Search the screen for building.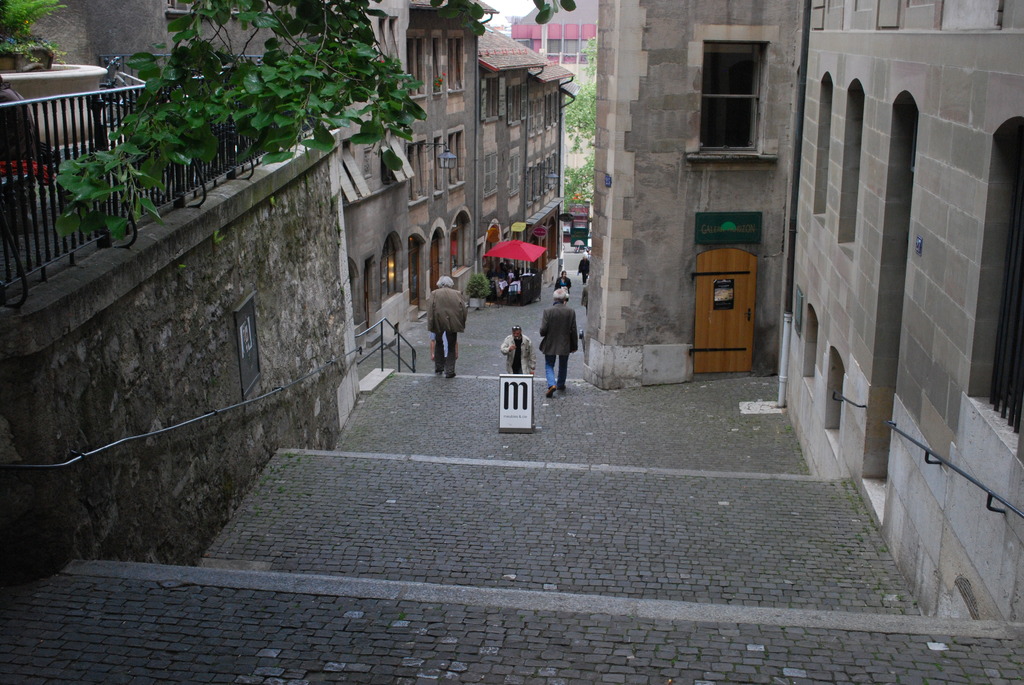
Found at locate(598, 0, 1023, 626).
